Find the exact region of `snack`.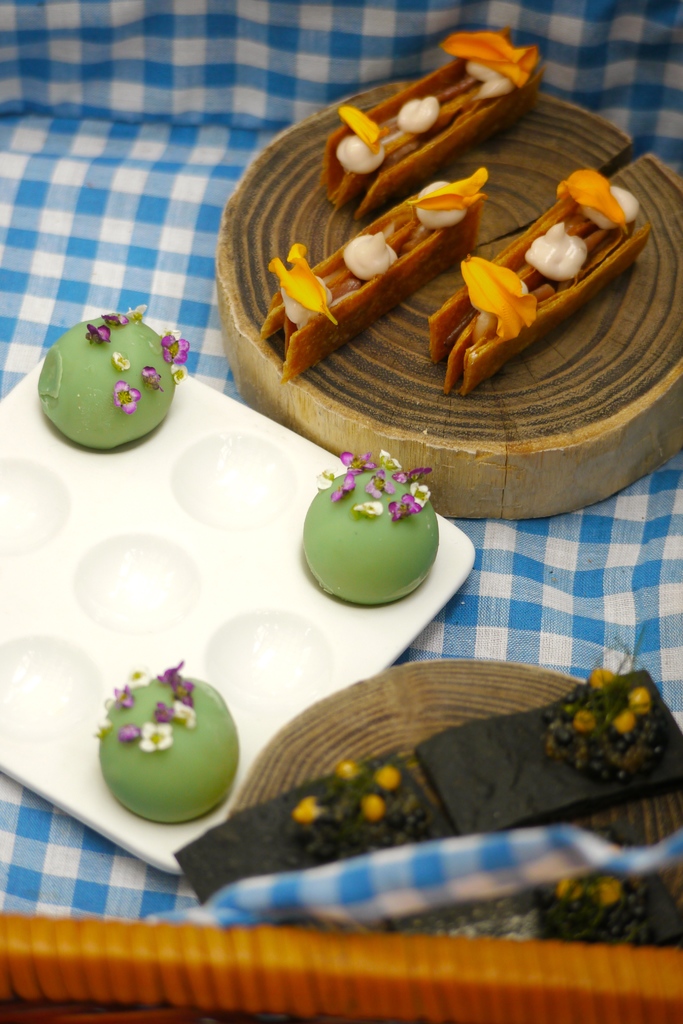
Exact region: bbox=[38, 305, 190, 454].
